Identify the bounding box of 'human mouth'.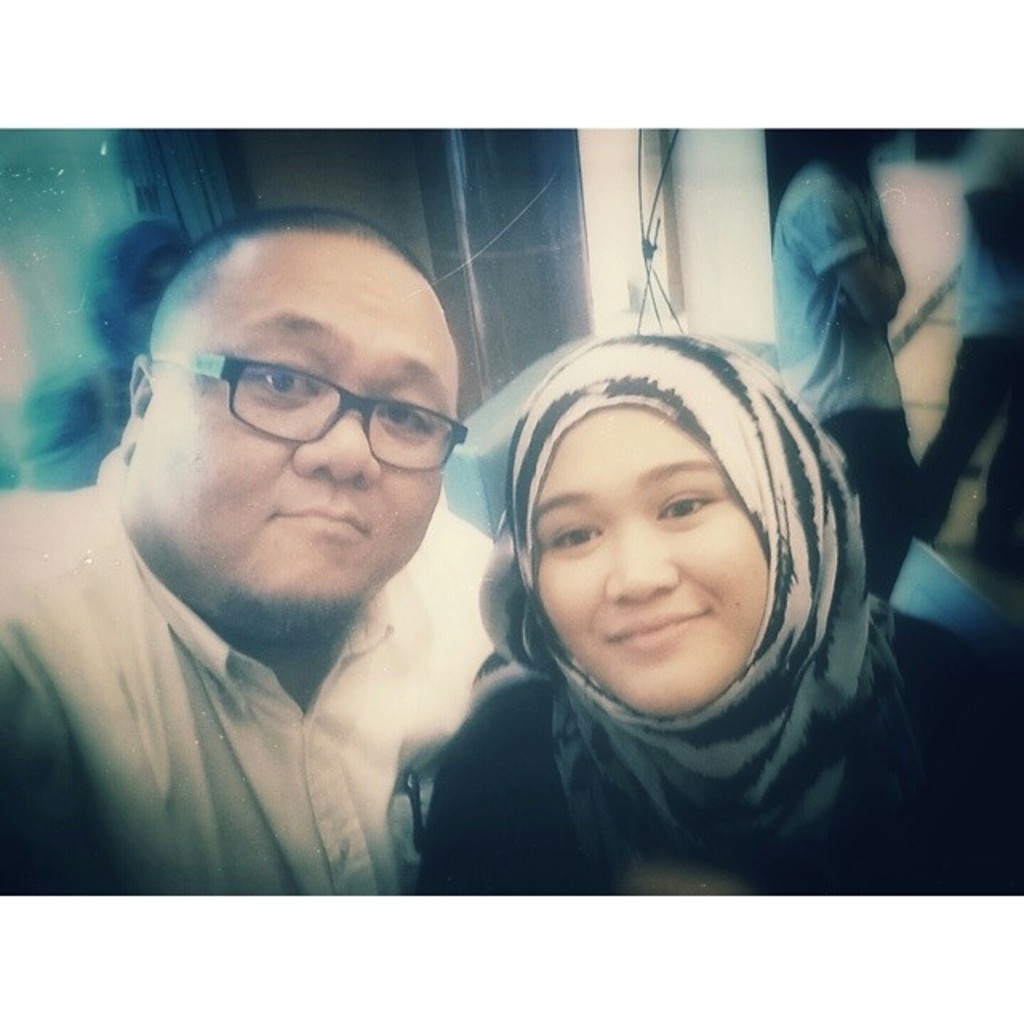
Rect(605, 606, 709, 646).
